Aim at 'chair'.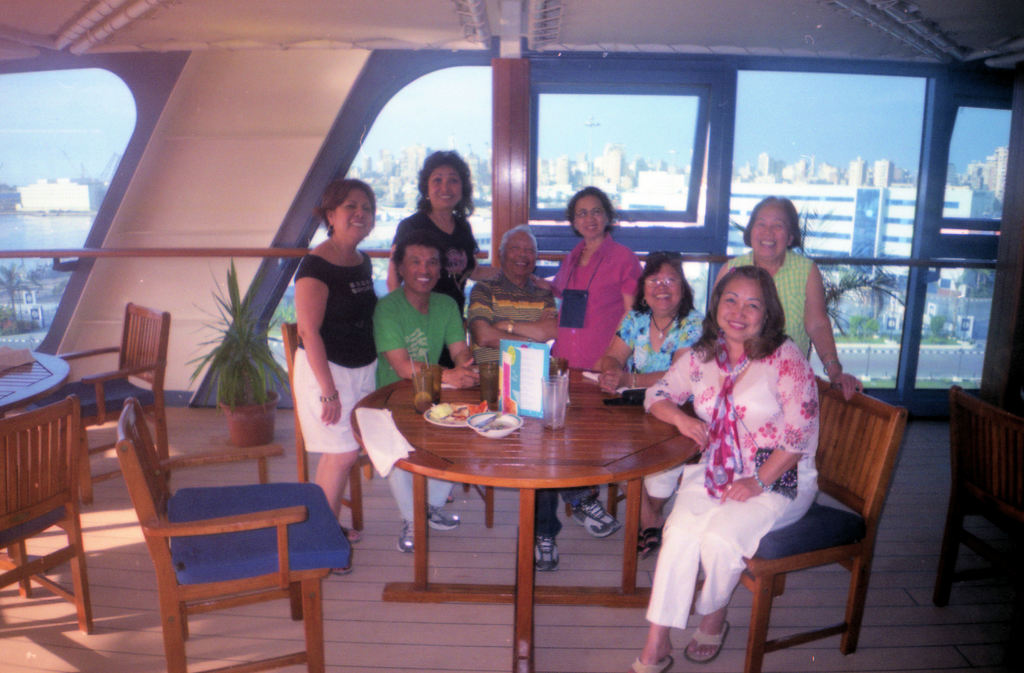
Aimed at (x1=932, y1=386, x2=1023, y2=604).
